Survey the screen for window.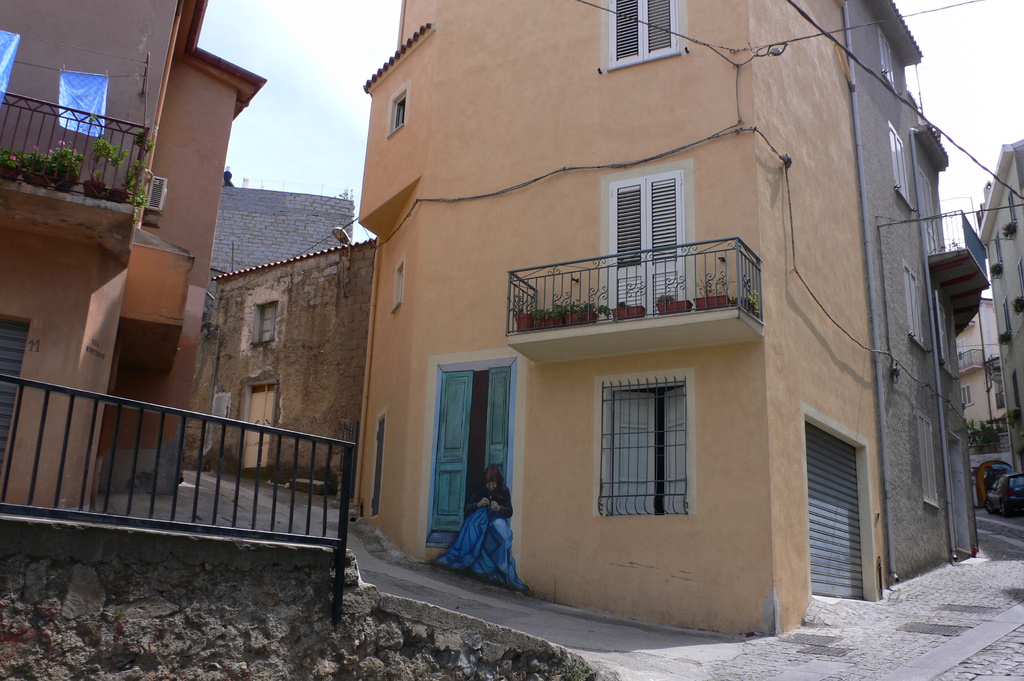
Survey found: (x1=911, y1=406, x2=940, y2=508).
